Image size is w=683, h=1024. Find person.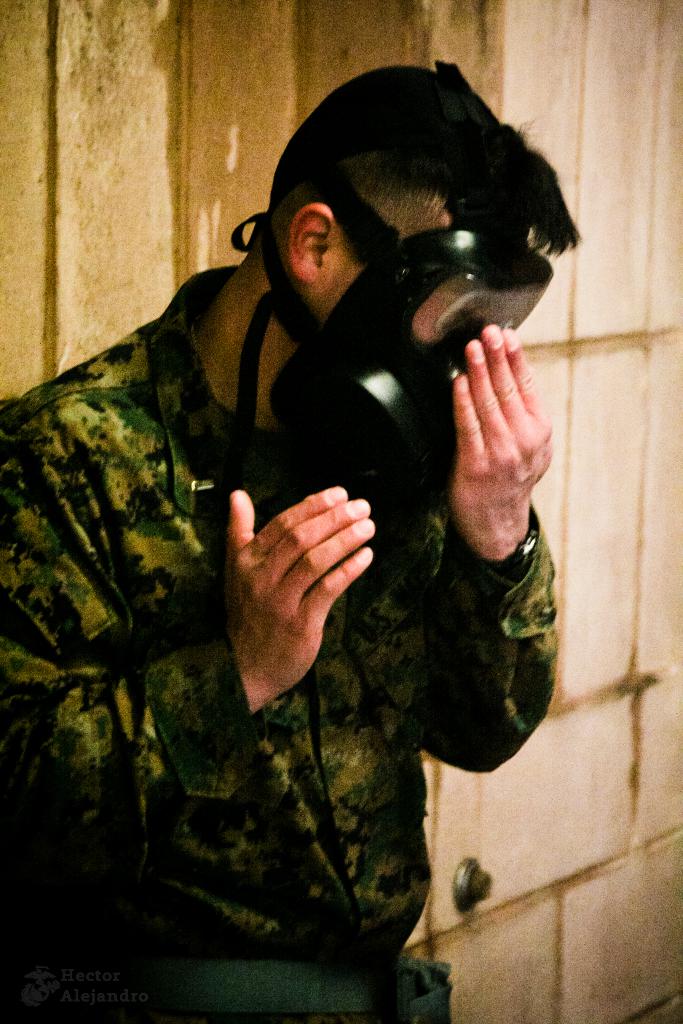
(51,65,590,934).
